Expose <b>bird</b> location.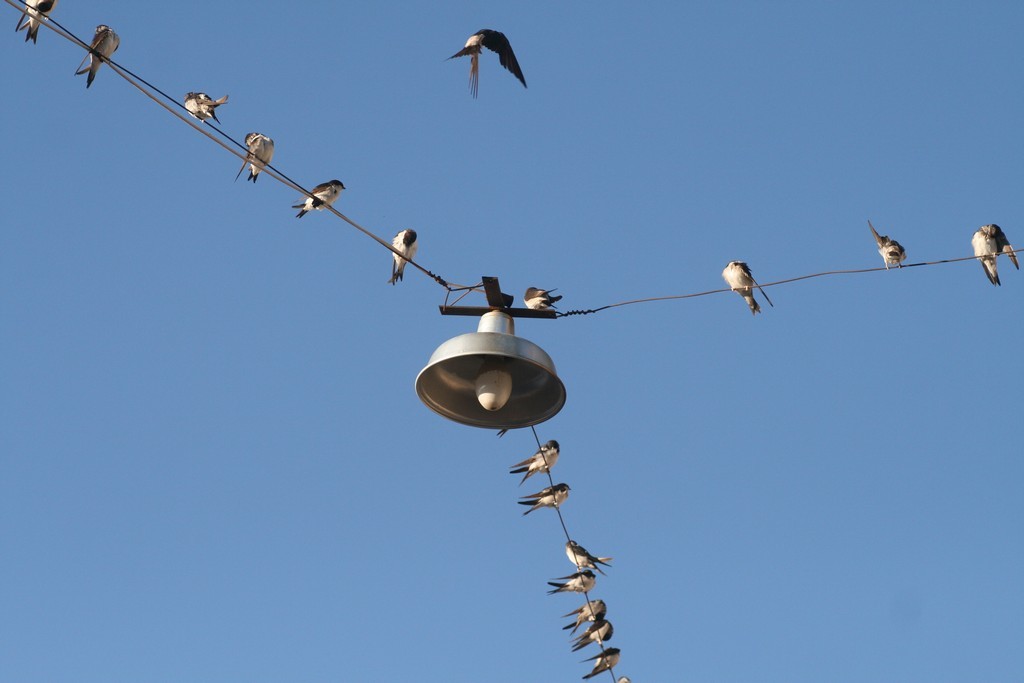
Exposed at (539, 566, 606, 600).
